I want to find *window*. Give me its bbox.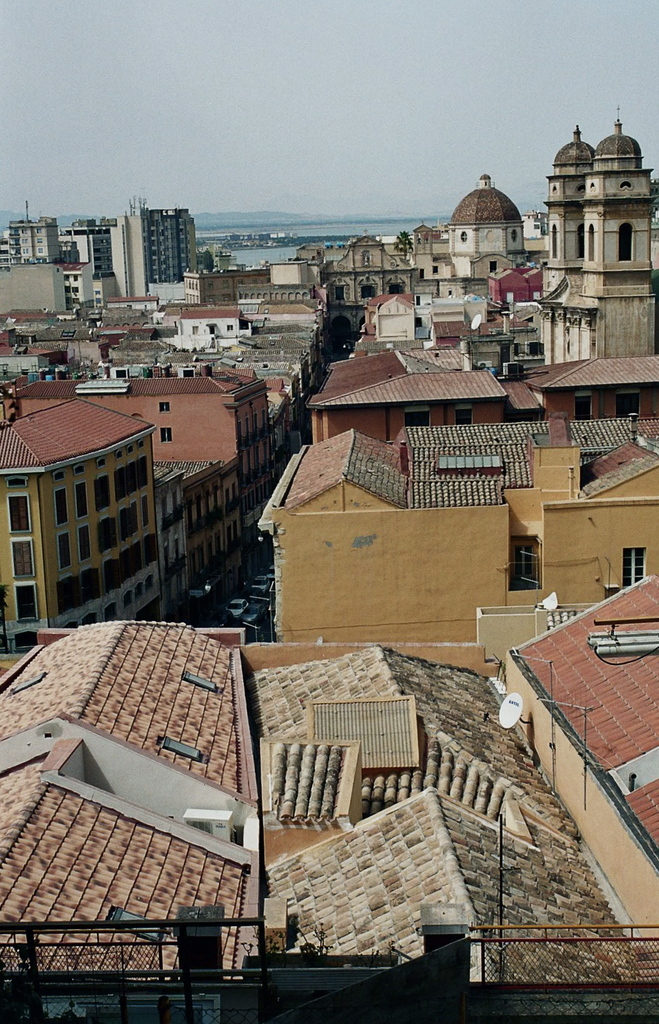
(96, 499, 152, 555).
